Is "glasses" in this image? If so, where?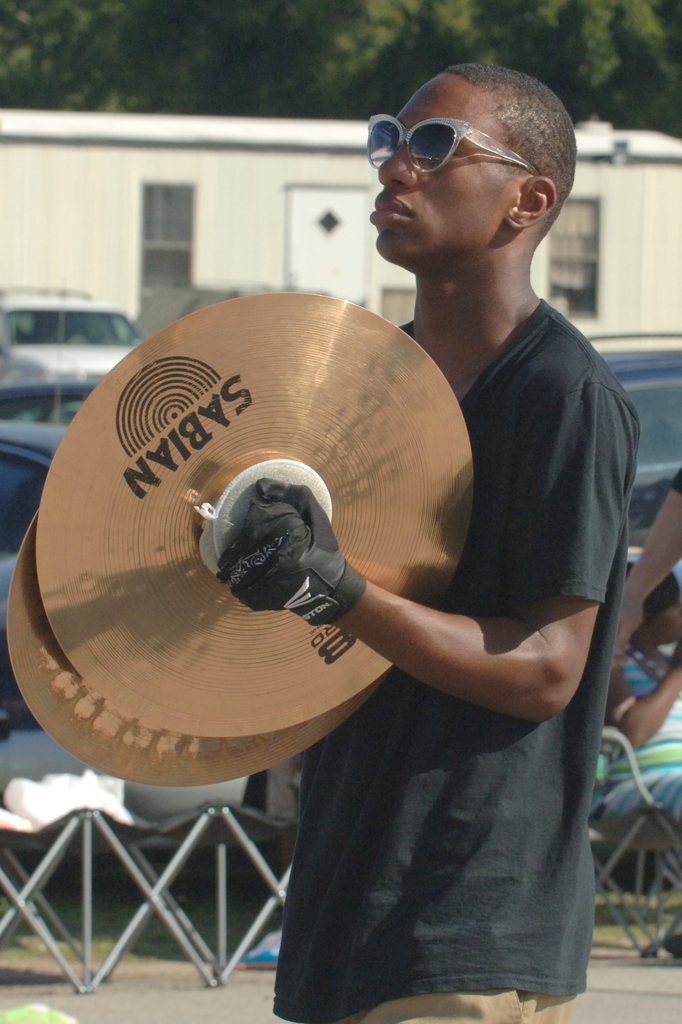
Yes, at 360,113,542,173.
